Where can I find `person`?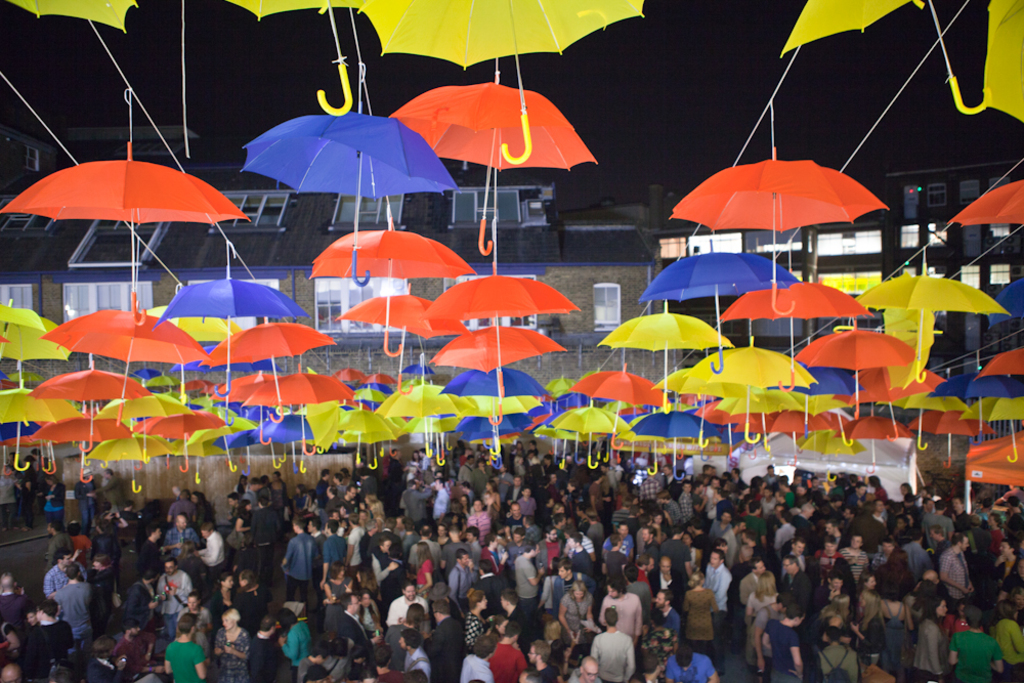
You can find it at (left=338, top=465, right=351, bottom=486).
